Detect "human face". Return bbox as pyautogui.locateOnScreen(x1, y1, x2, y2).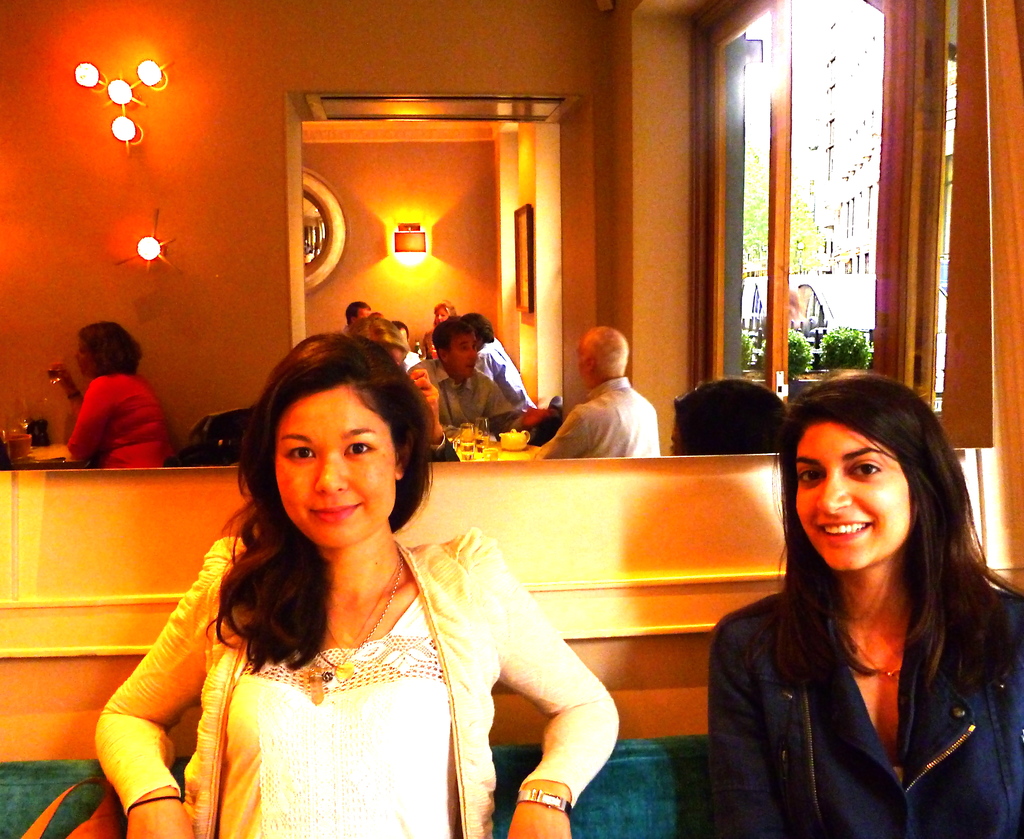
pyautogui.locateOnScreen(452, 333, 477, 378).
